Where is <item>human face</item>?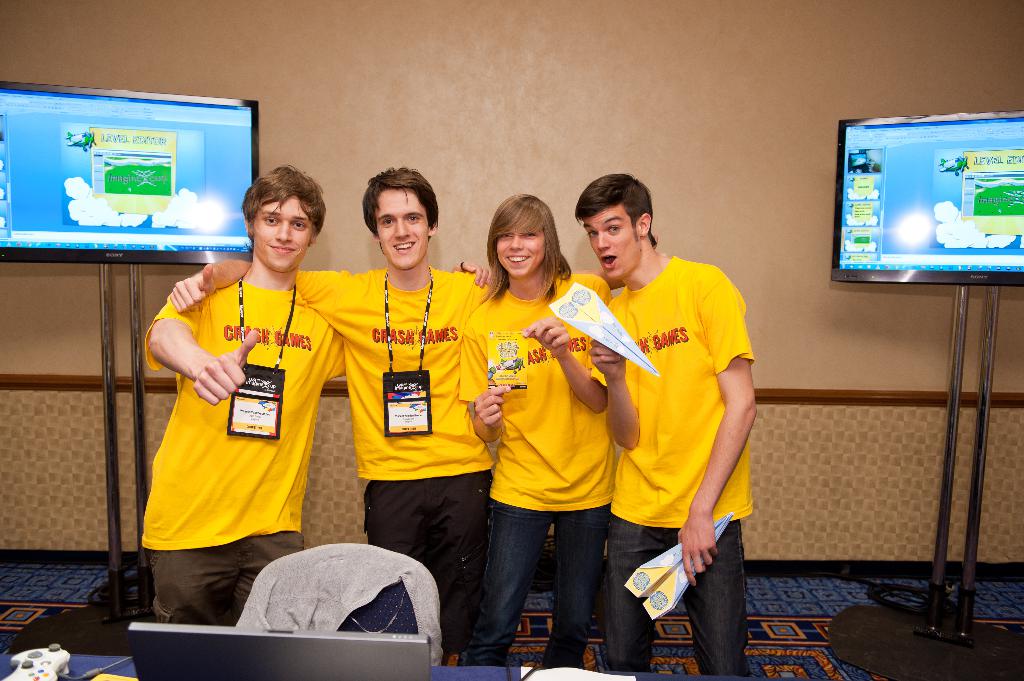
(left=250, top=196, right=312, bottom=272).
